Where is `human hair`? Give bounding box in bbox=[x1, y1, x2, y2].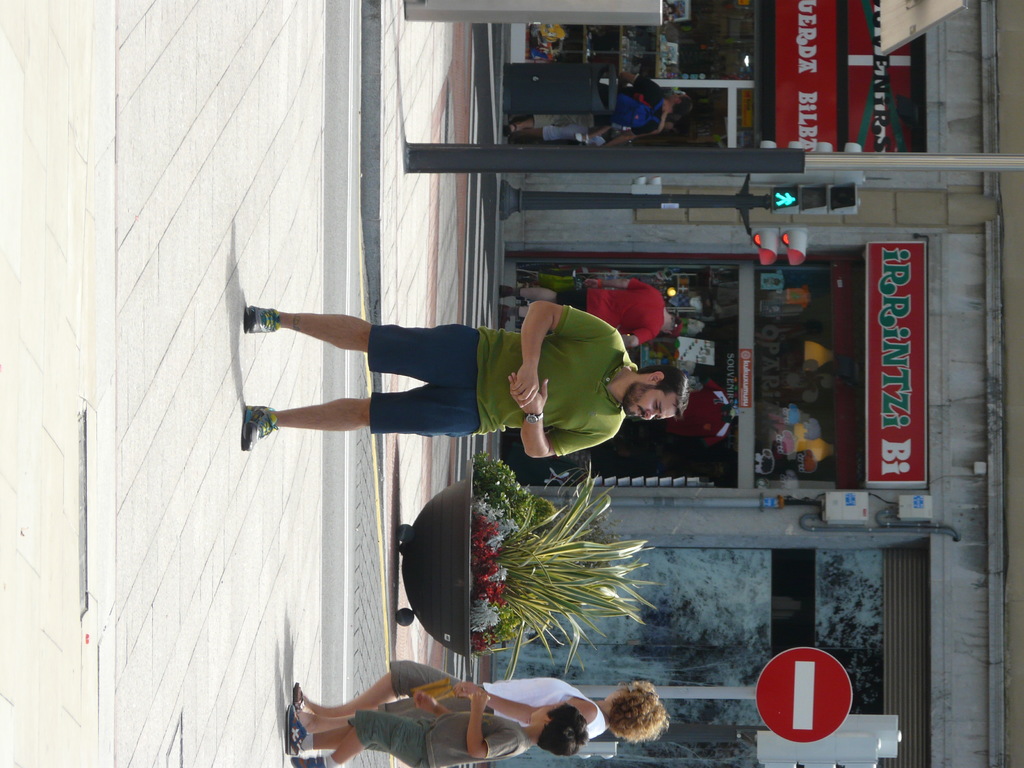
bbox=[636, 365, 693, 422].
